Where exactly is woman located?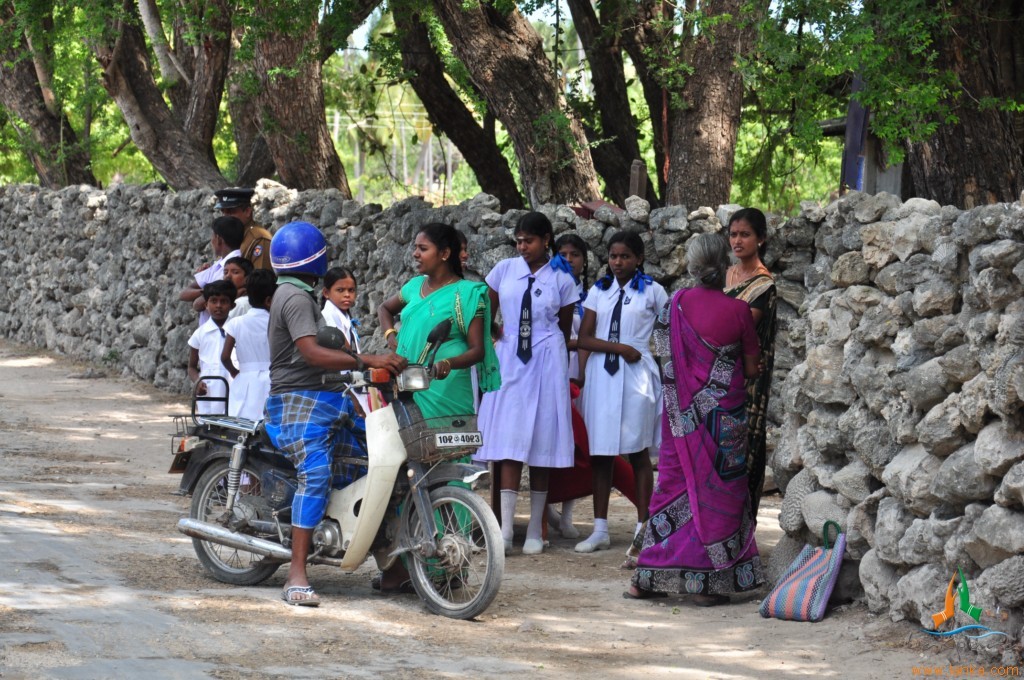
Its bounding box is <bbox>371, 228, 501, 589</bbox>.
